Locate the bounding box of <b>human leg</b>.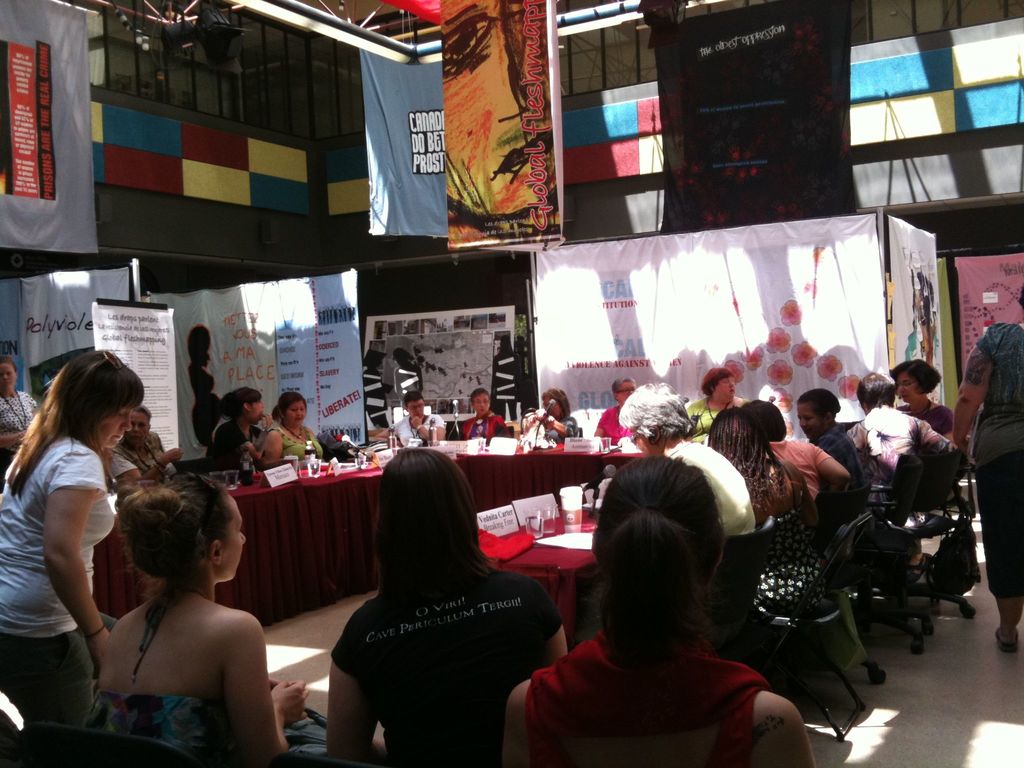
Bounding box: pyautogui.locateOnScreen(908, 534, 931, 582).
